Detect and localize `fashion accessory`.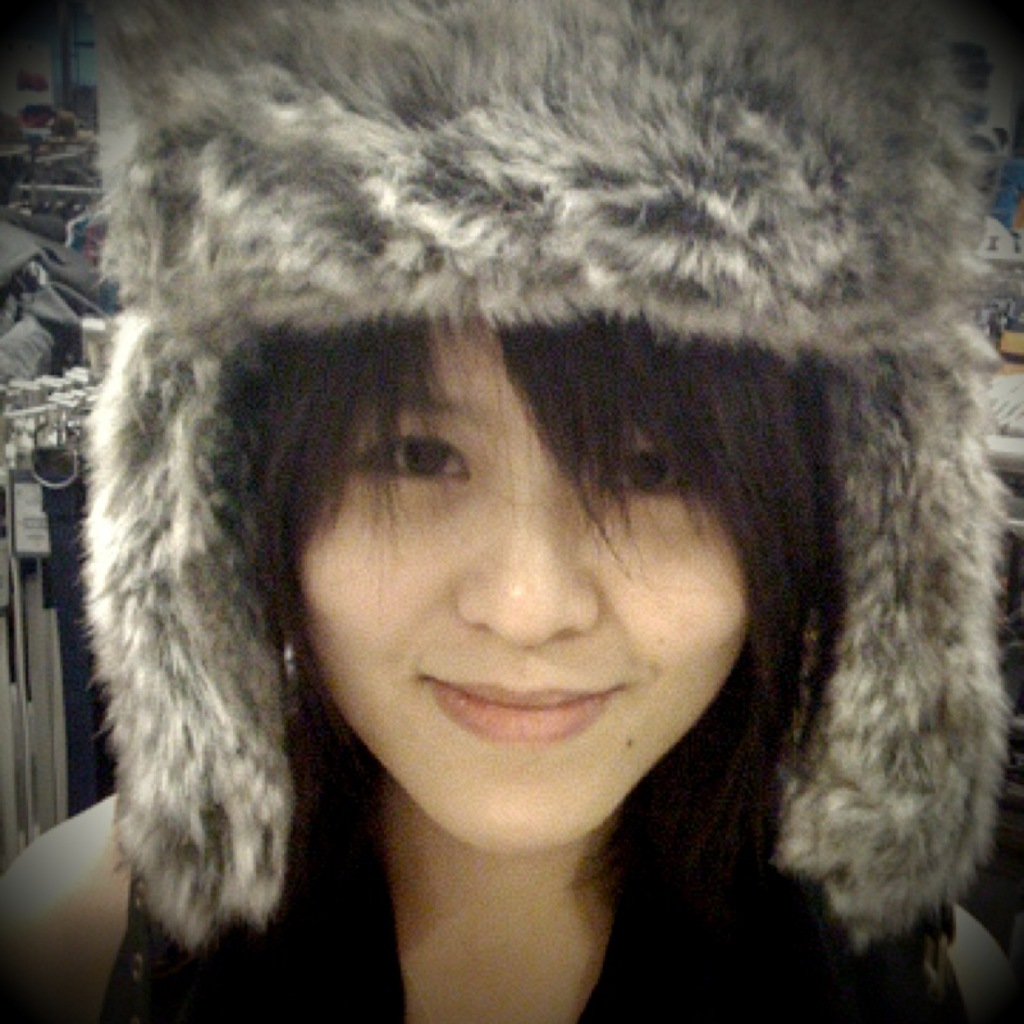
Localized at locate(72, 0, 1016, 960).
